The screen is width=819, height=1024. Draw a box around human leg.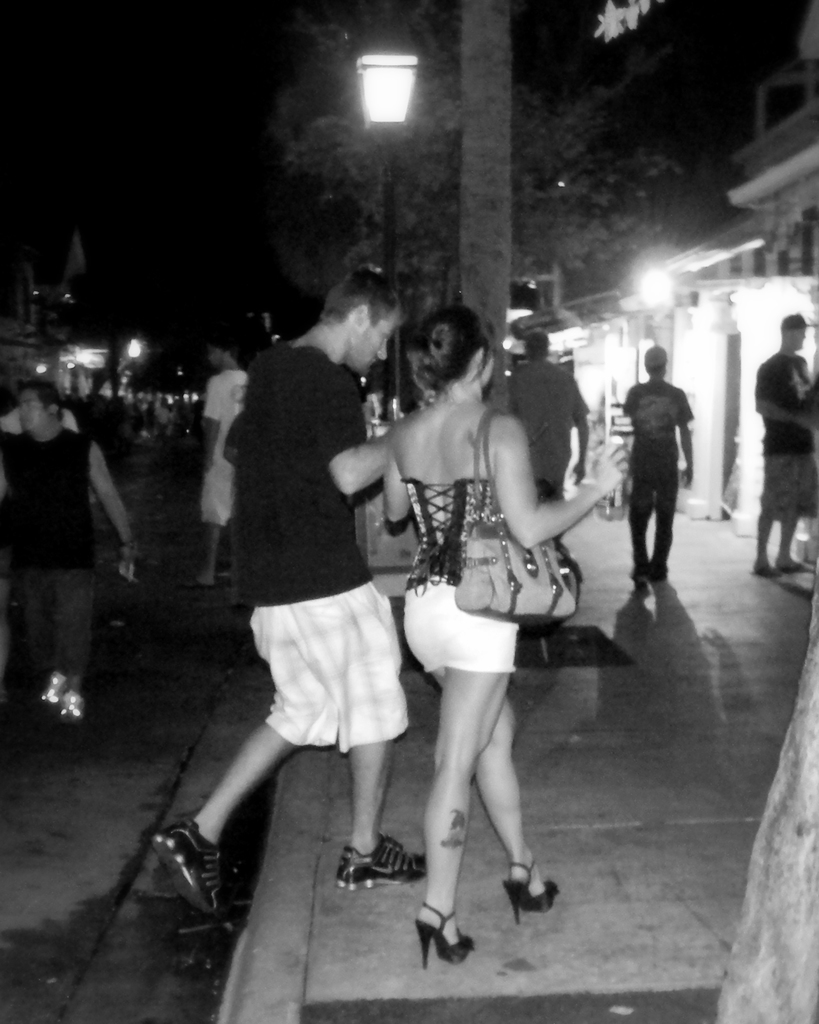
(left=307, top=563, right=419, bottom=888).
